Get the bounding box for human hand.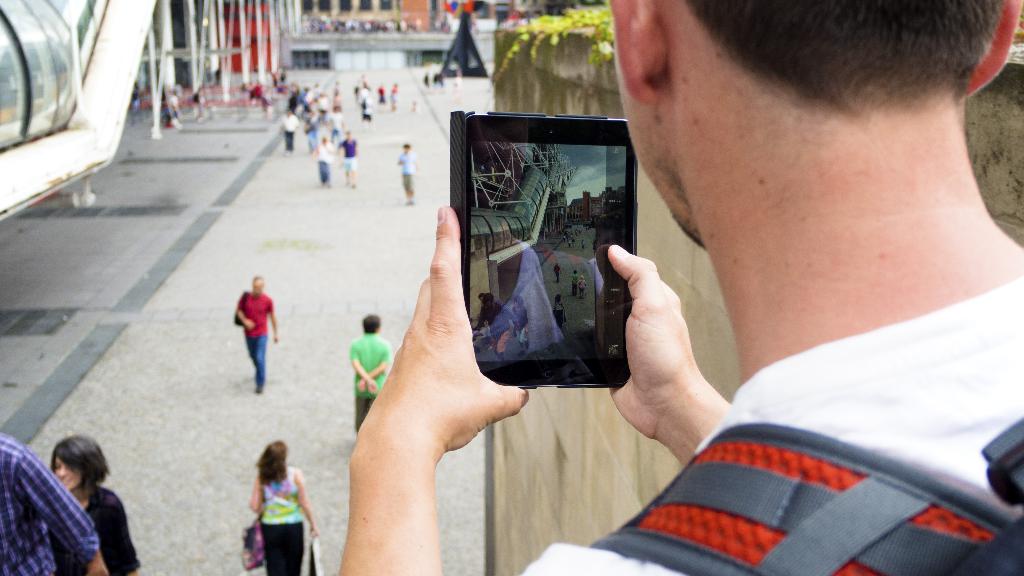
rect(308, 527, 321, 540).
